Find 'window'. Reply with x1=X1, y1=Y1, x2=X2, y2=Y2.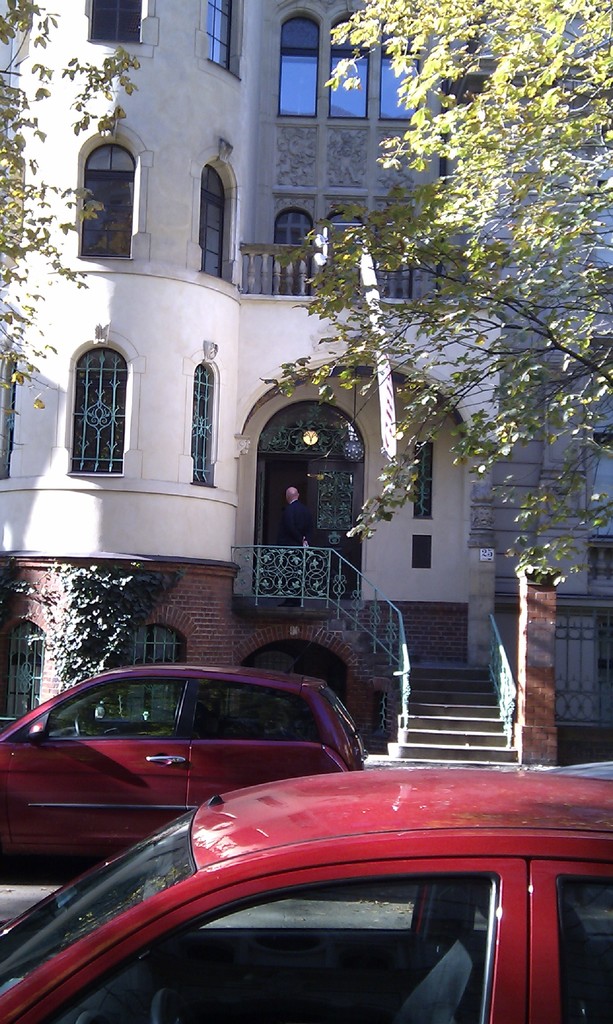
x1=382, y1=12, x2=422, y2=120.
